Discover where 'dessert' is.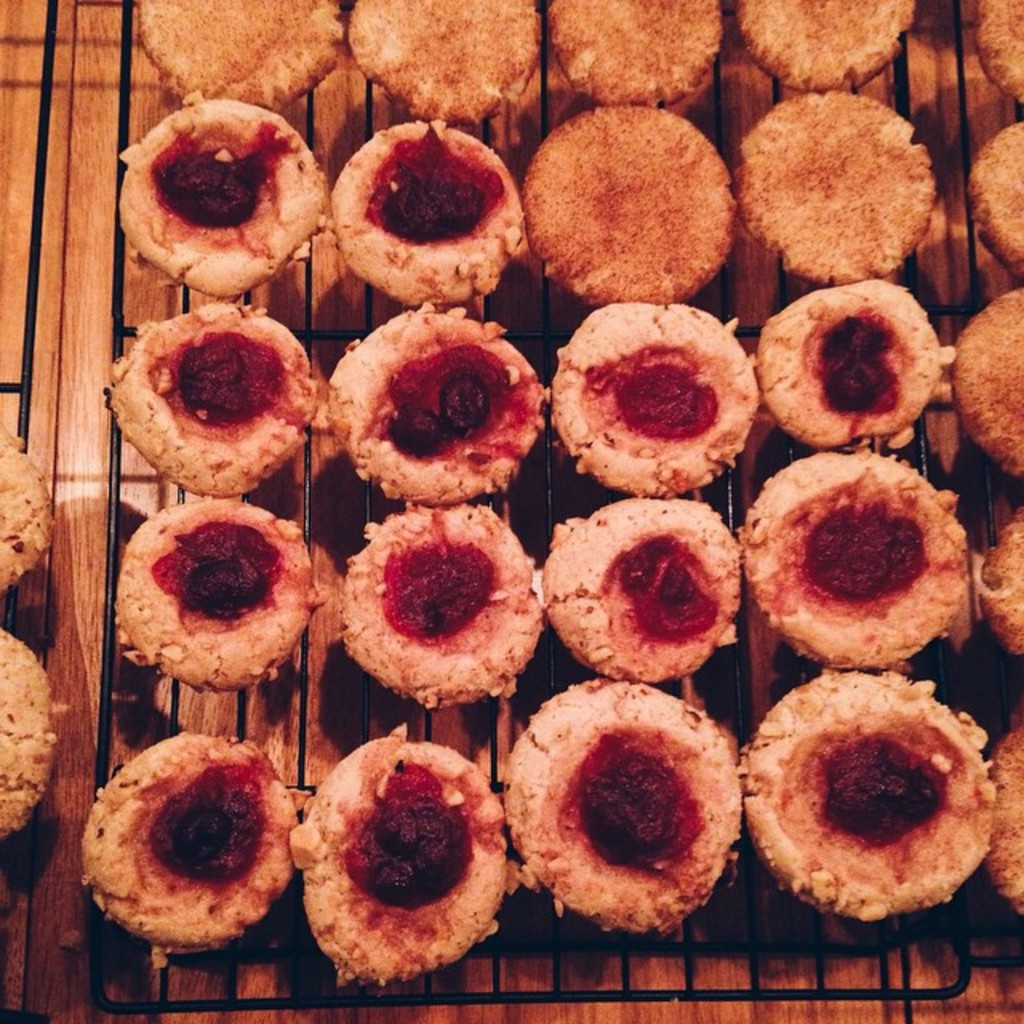
Discovered at {"left": 342, "top": 0, "right": 544, "bottom": 120}.
